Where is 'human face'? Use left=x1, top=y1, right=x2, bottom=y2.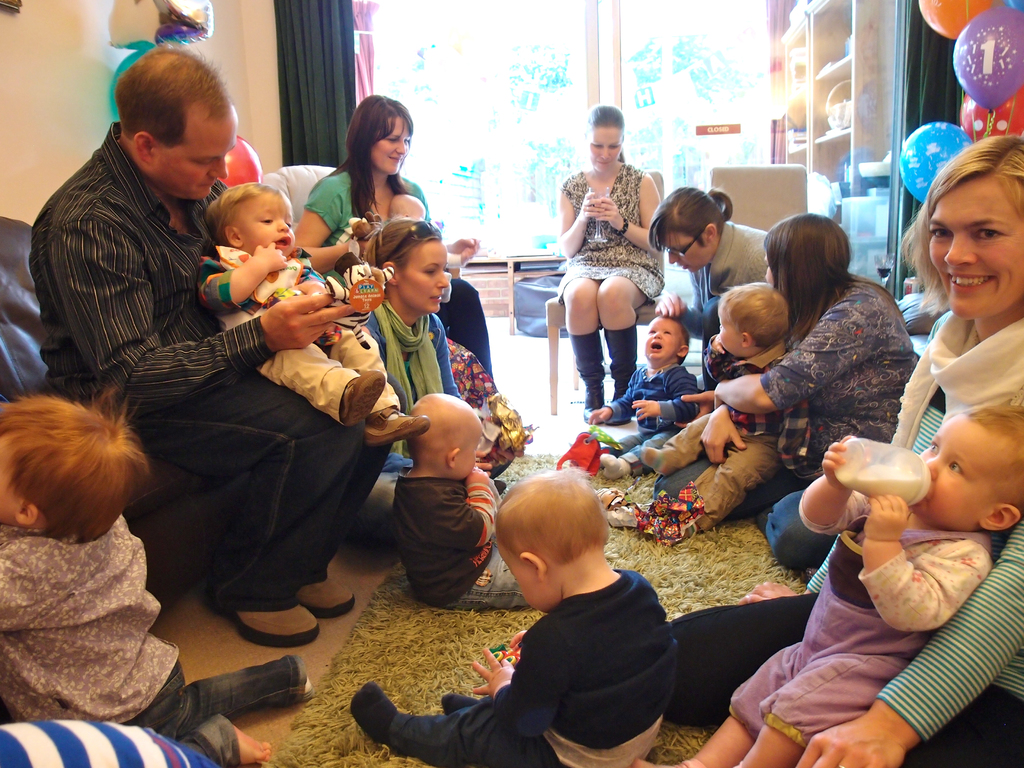
left=669, top=234, right=708, bottom=274.
